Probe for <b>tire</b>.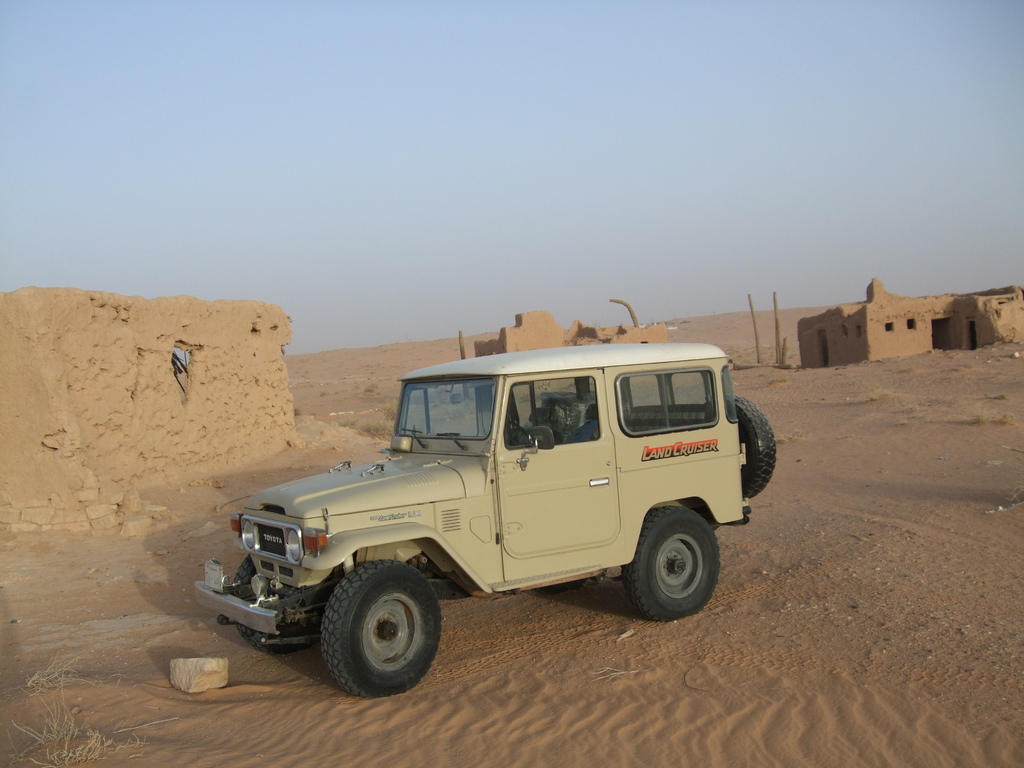
Probe result: x1=234, y1=560, x2=280, y2=659.
